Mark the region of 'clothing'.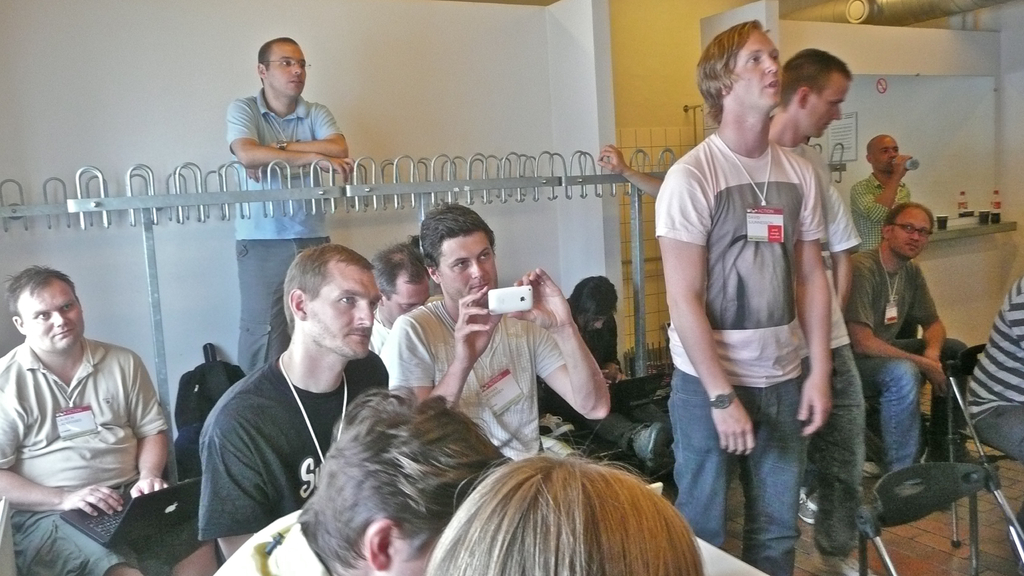
Region: (220, 499, 349, 575).
